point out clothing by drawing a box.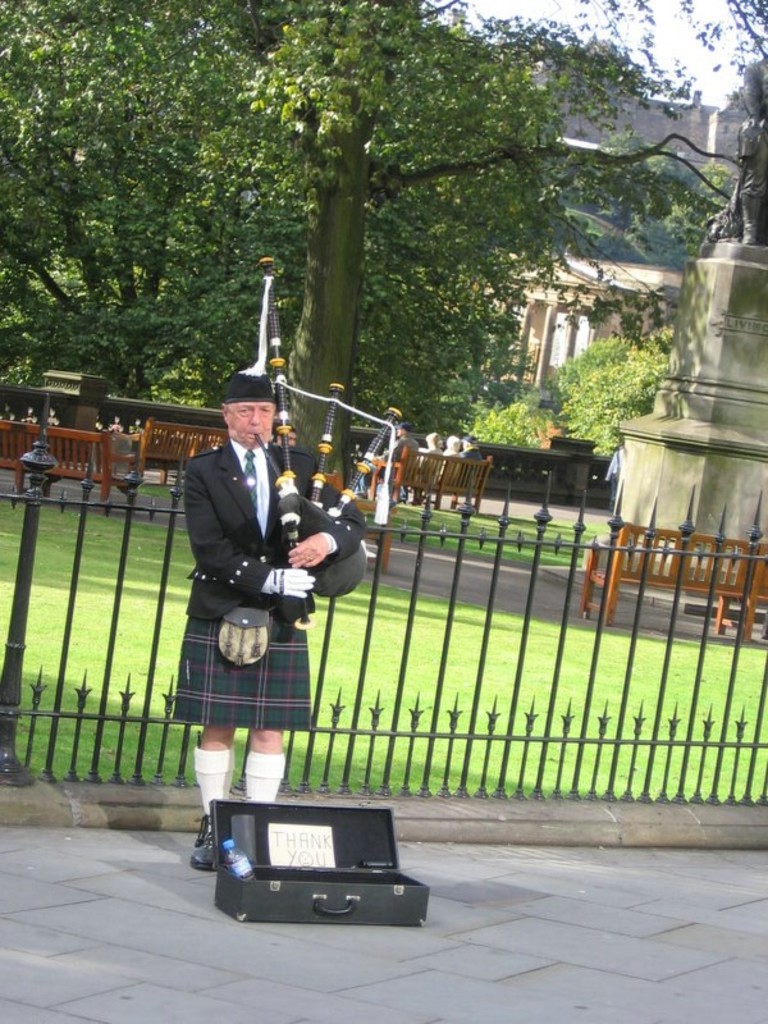
left=421, top=448, right=462, bottom=502.
